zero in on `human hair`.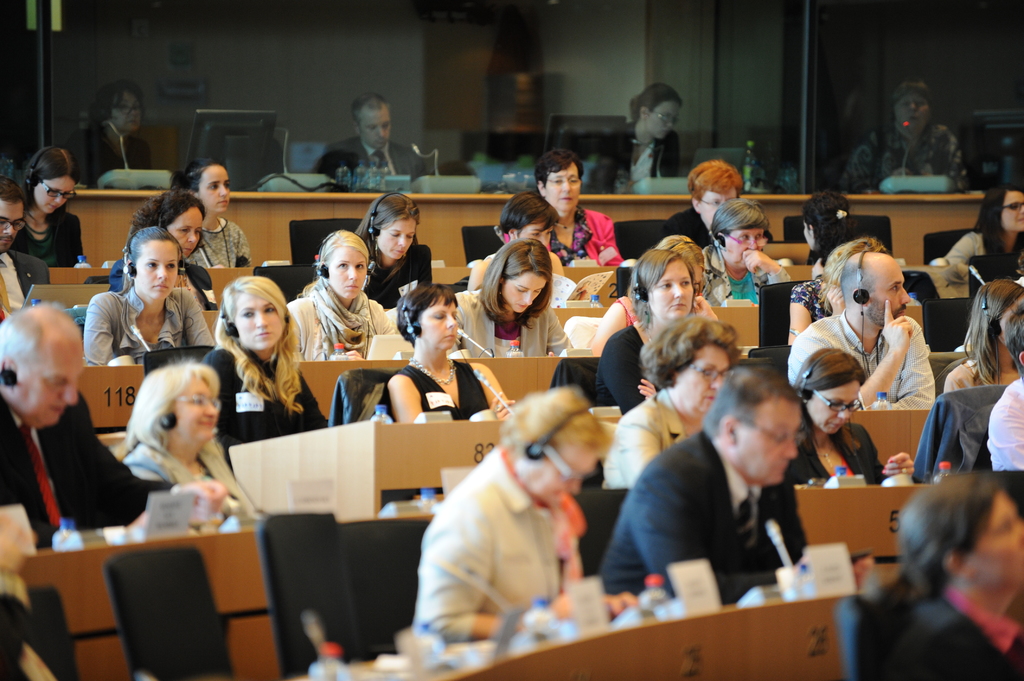
Zeroed in: (0, 173, 26, 204).
